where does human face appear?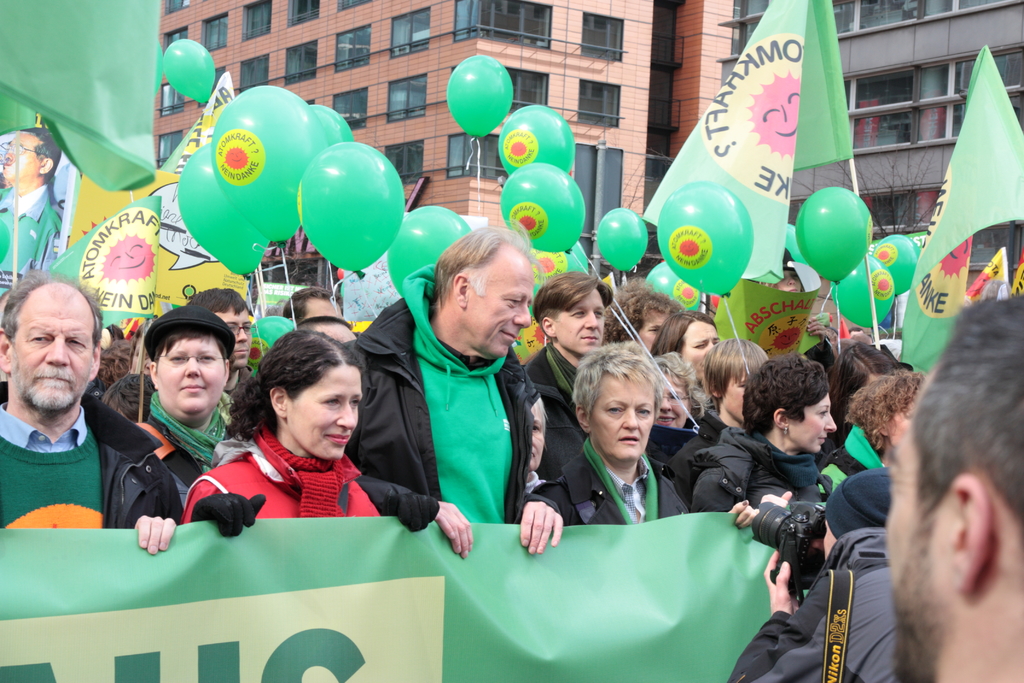
Appears at [304,318,356,341].
